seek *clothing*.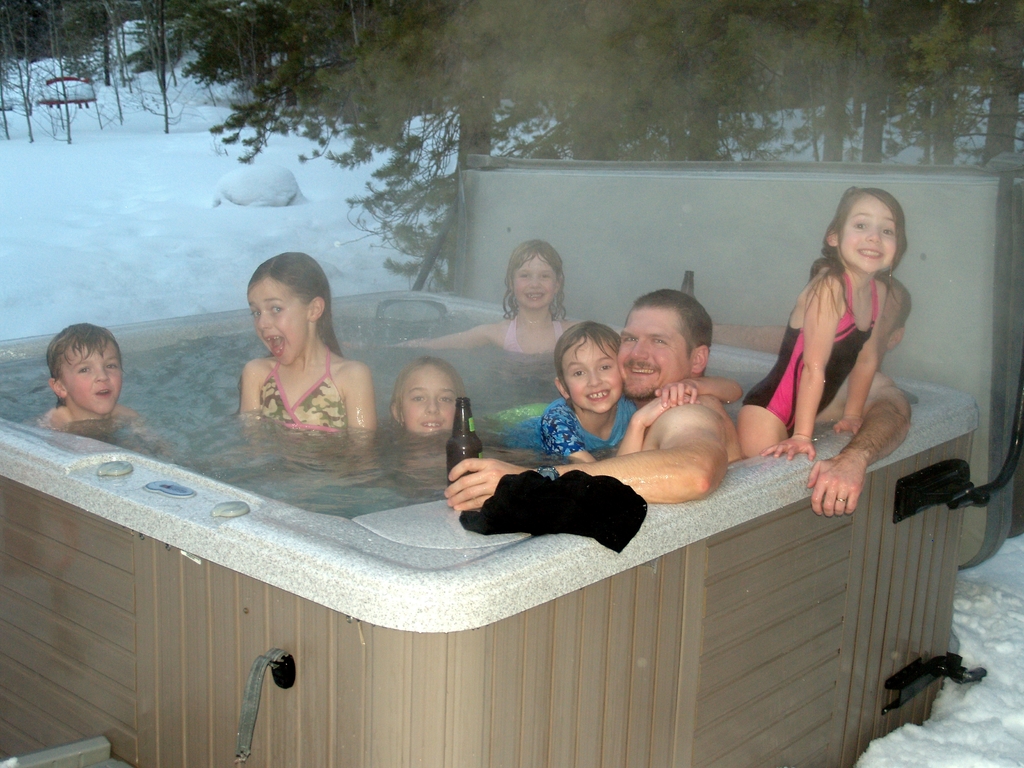
x1=499 y1=396 x2=636 y2=459.
